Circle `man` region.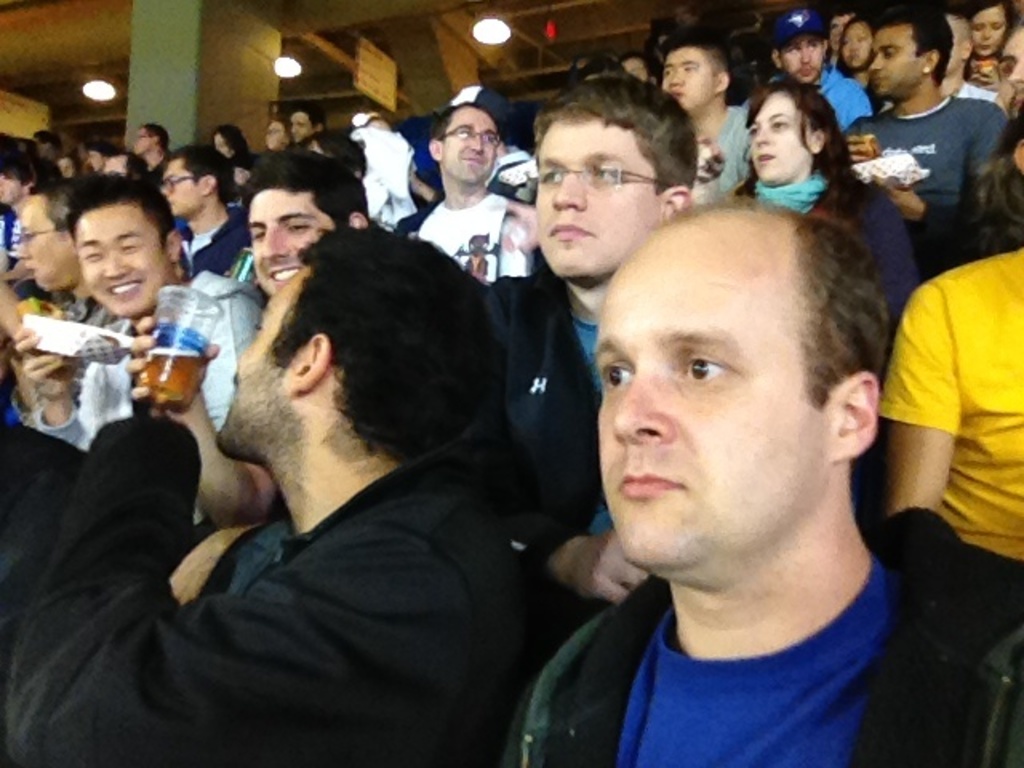
Region: x1=43 y1=216 x2=646 y2=767.
